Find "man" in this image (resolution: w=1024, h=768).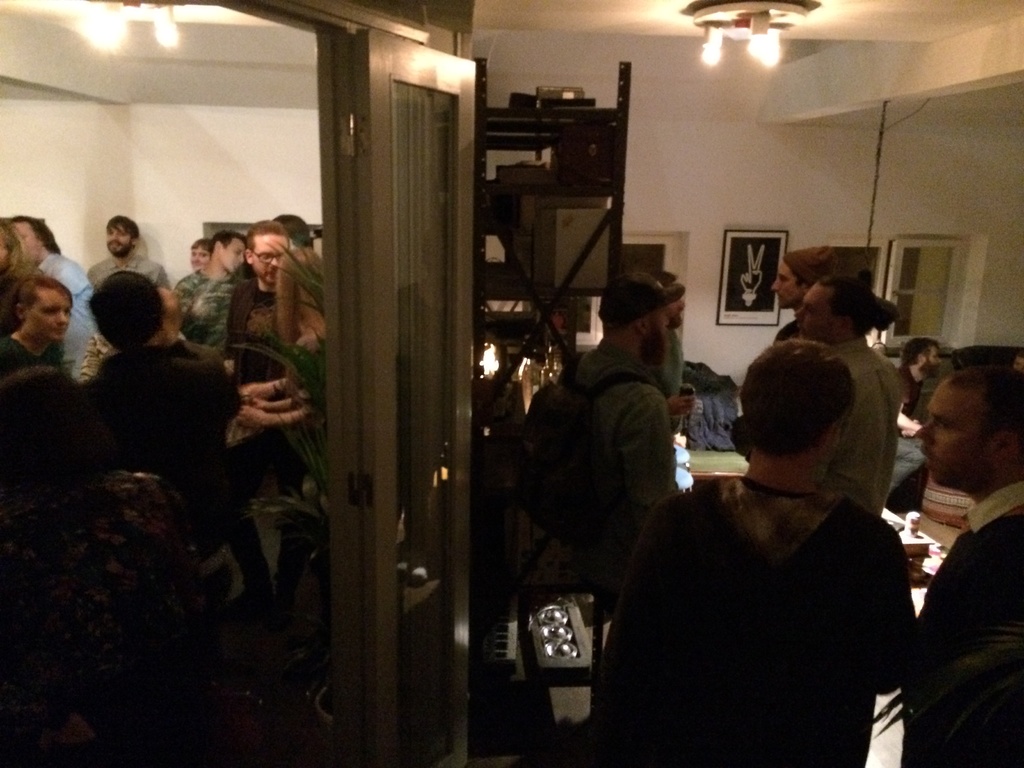
(left=633, top=340, right=913, bottom=767).
